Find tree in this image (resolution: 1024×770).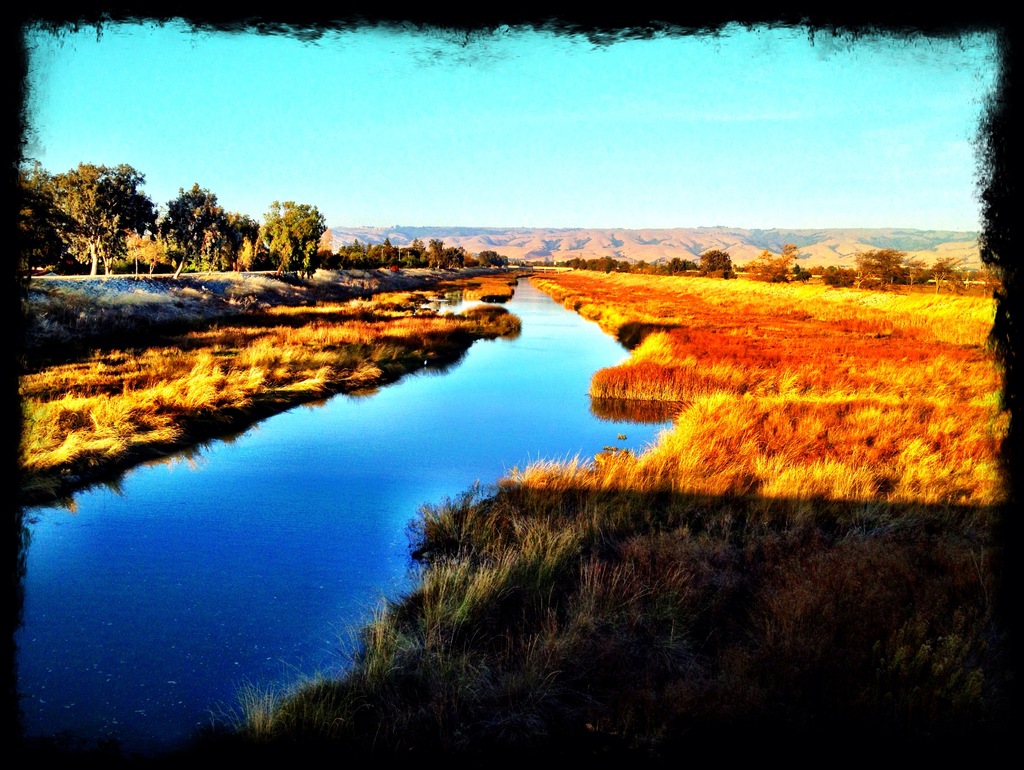
select_region(51, 140, 142, 250).
